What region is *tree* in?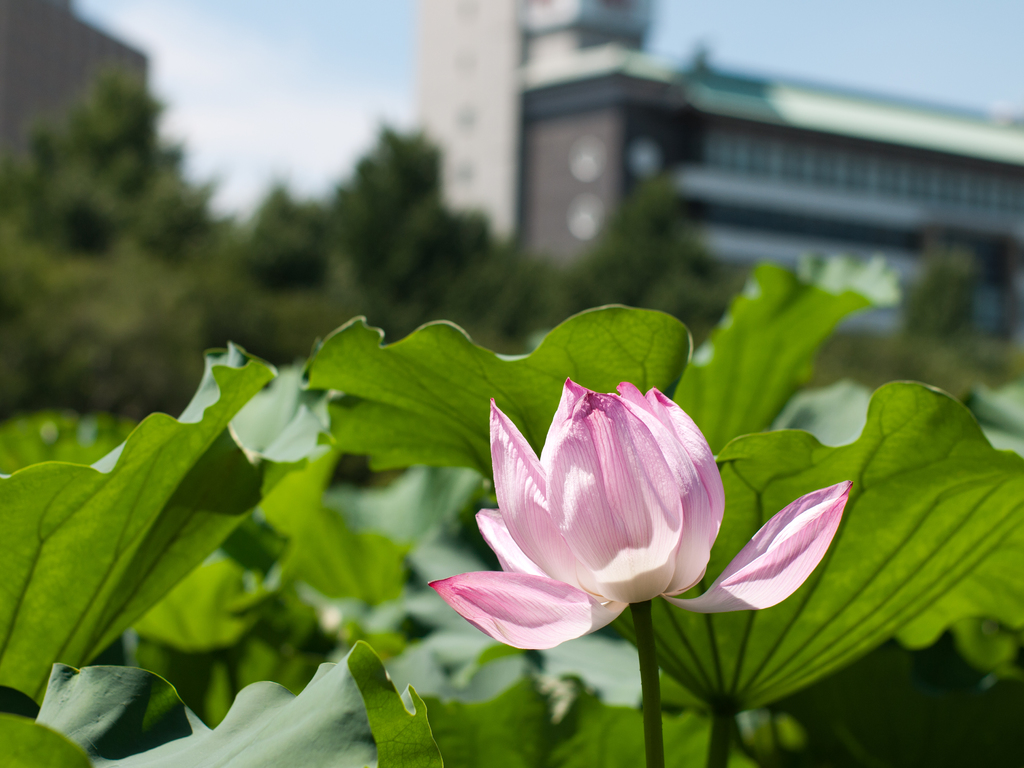
0,53,259,426.
